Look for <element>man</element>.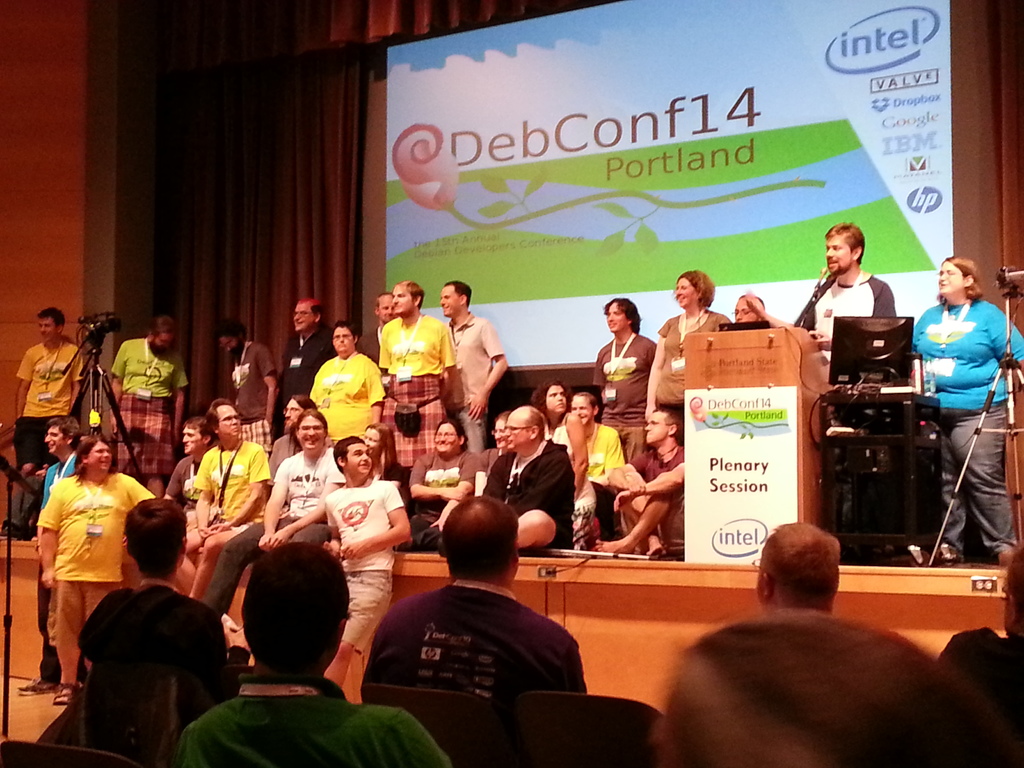
Found: [13, 306, 83, 538].
